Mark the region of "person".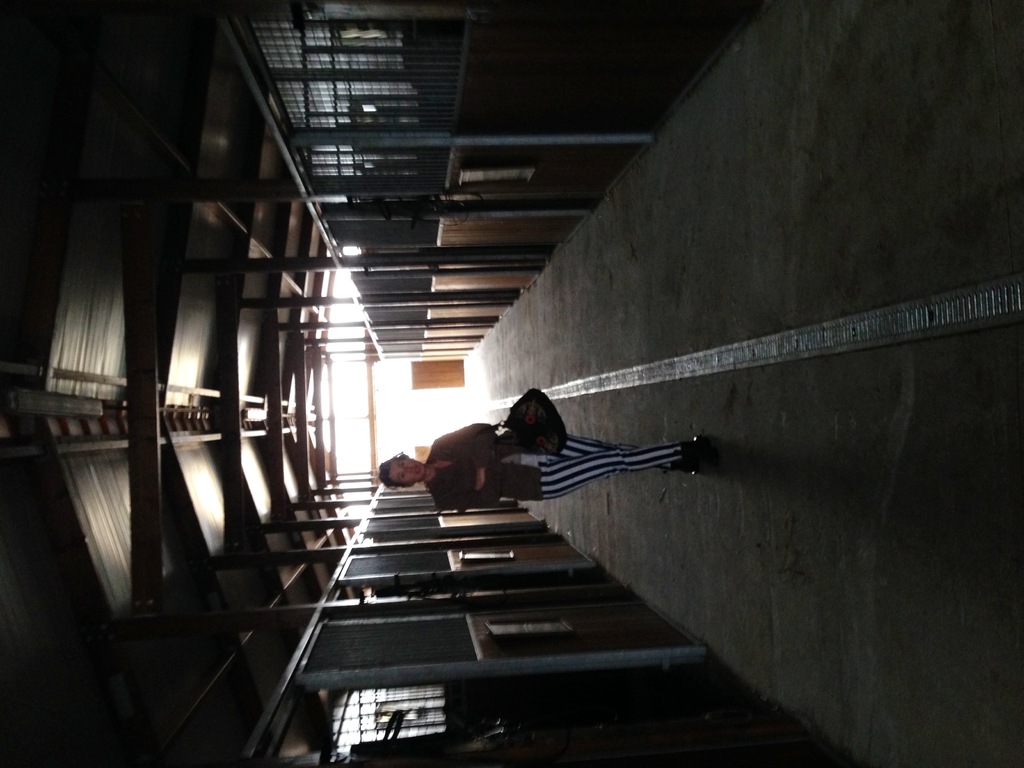
Region: [308, 387, 694, 556].
